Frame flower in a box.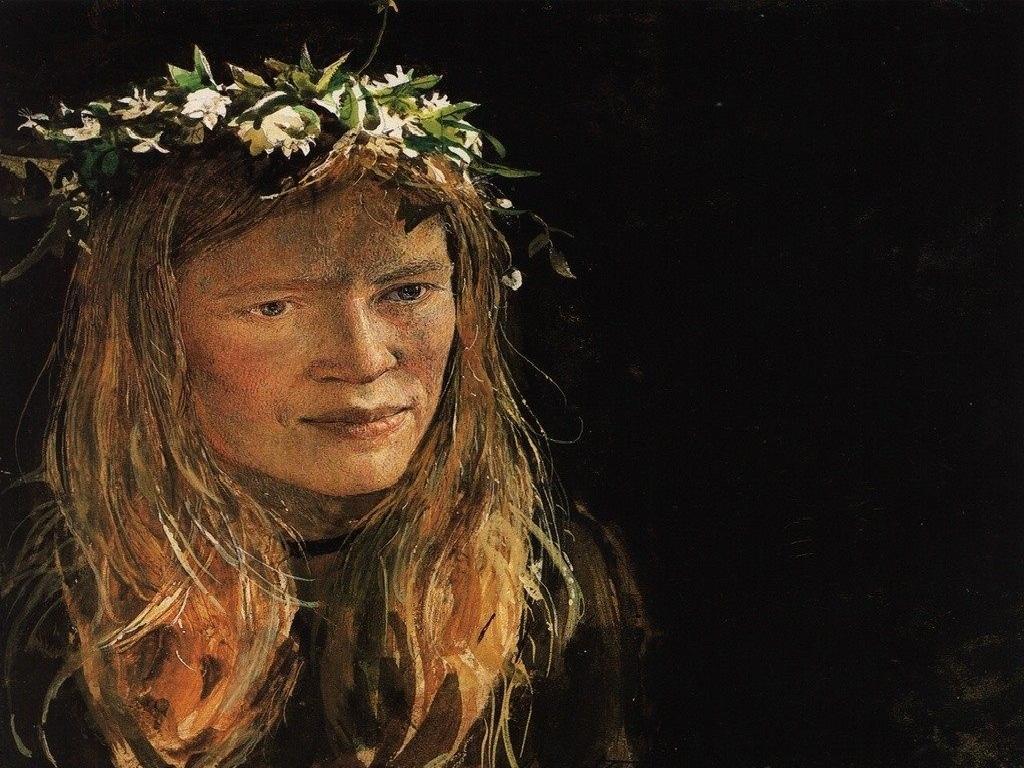
detection(219, 84, 312, 162).
